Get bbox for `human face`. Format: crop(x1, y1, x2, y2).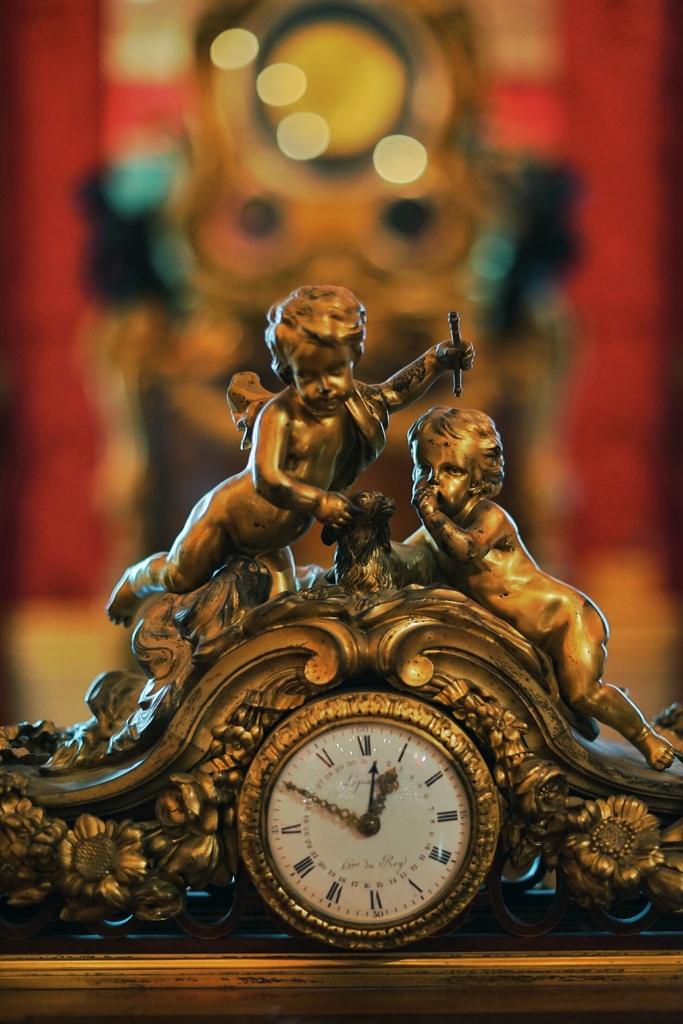
crop(293, 346, 356, 419).
